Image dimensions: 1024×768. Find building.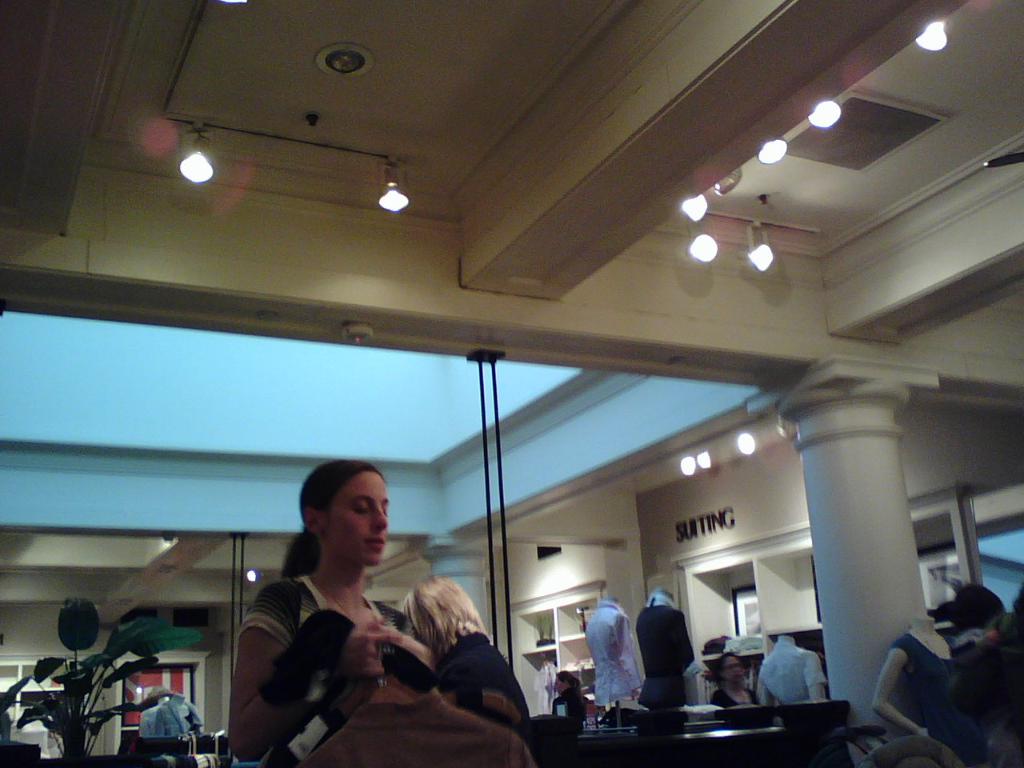
pyautogui.locateOnScreen(0, 0, 1023, 767).
